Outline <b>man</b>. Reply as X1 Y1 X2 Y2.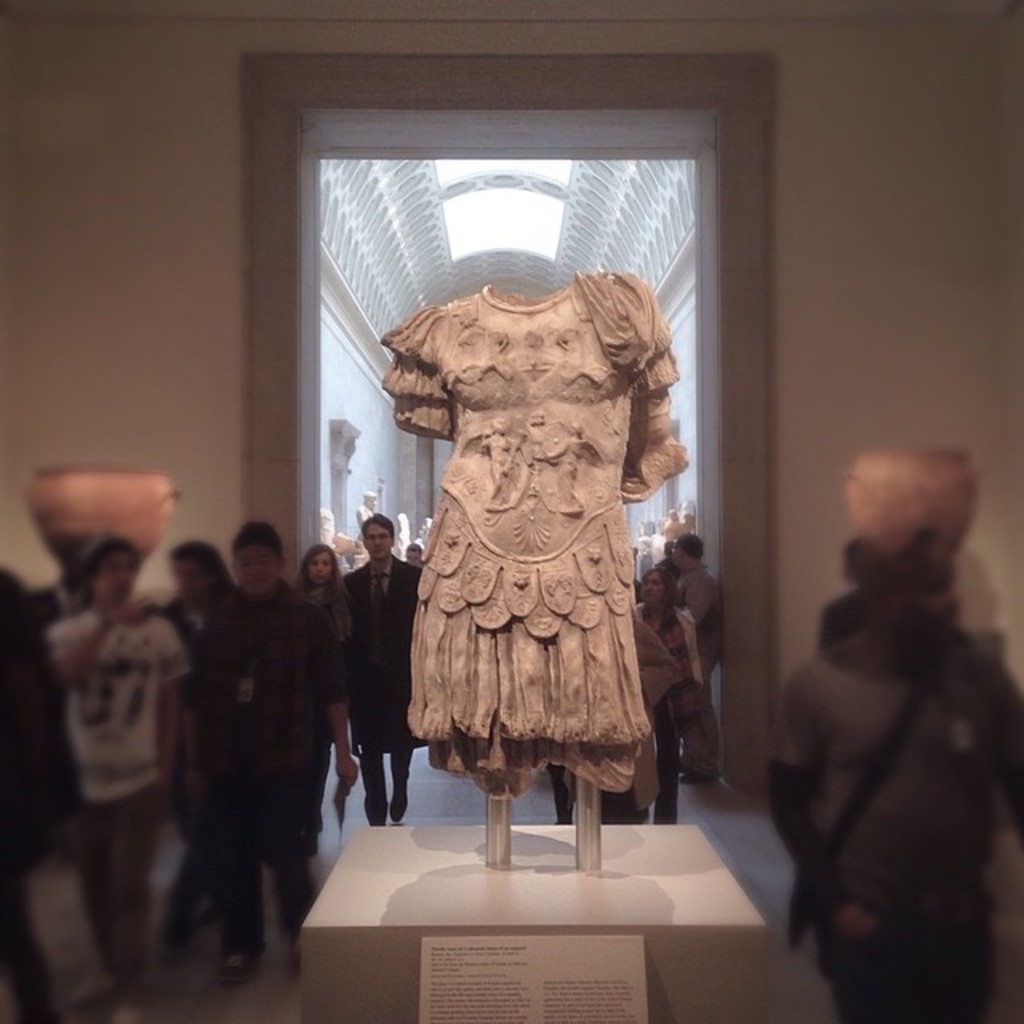
403 541 426 568.
